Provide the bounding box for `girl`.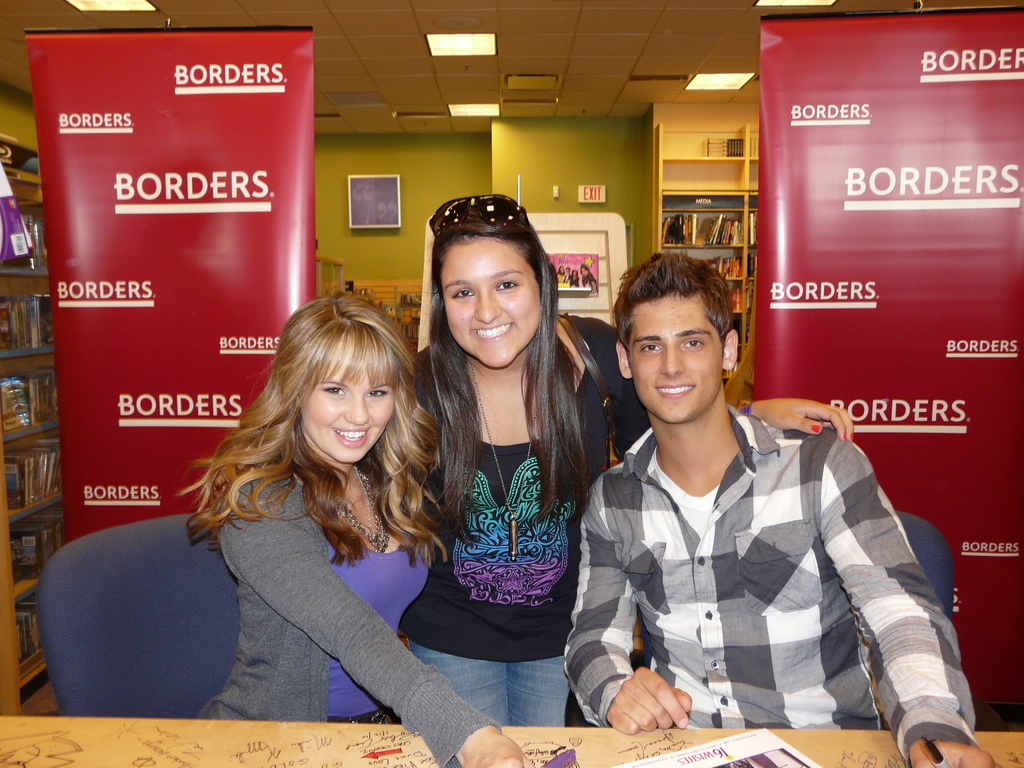
bbox=[390, 192, 863, 720].
